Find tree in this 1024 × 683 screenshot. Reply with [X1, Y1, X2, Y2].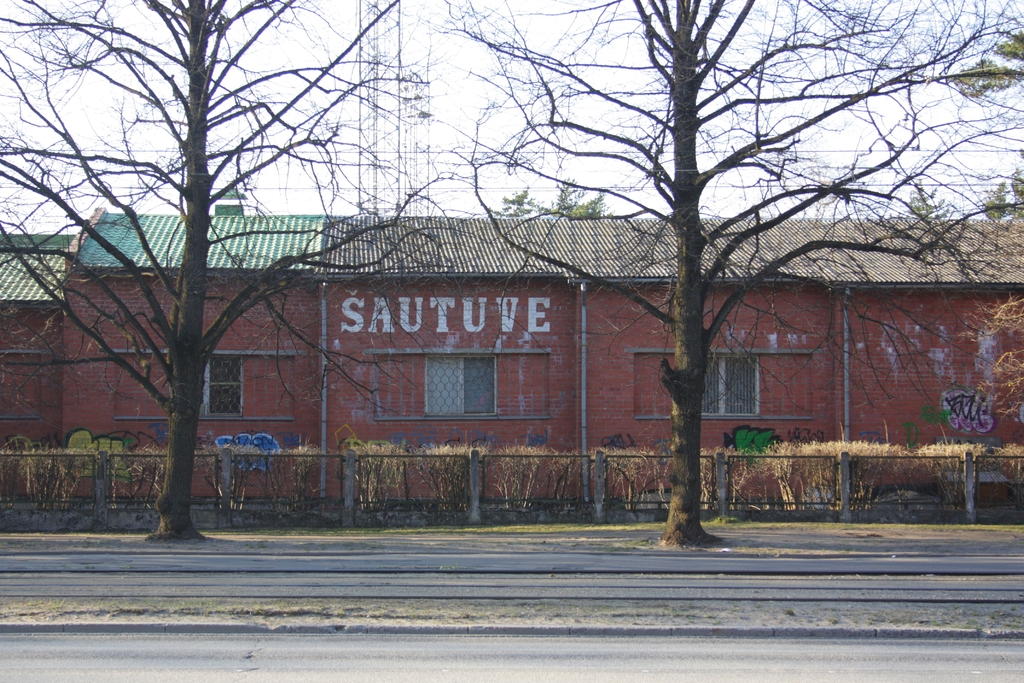
[426, 0, 1023, 555].
